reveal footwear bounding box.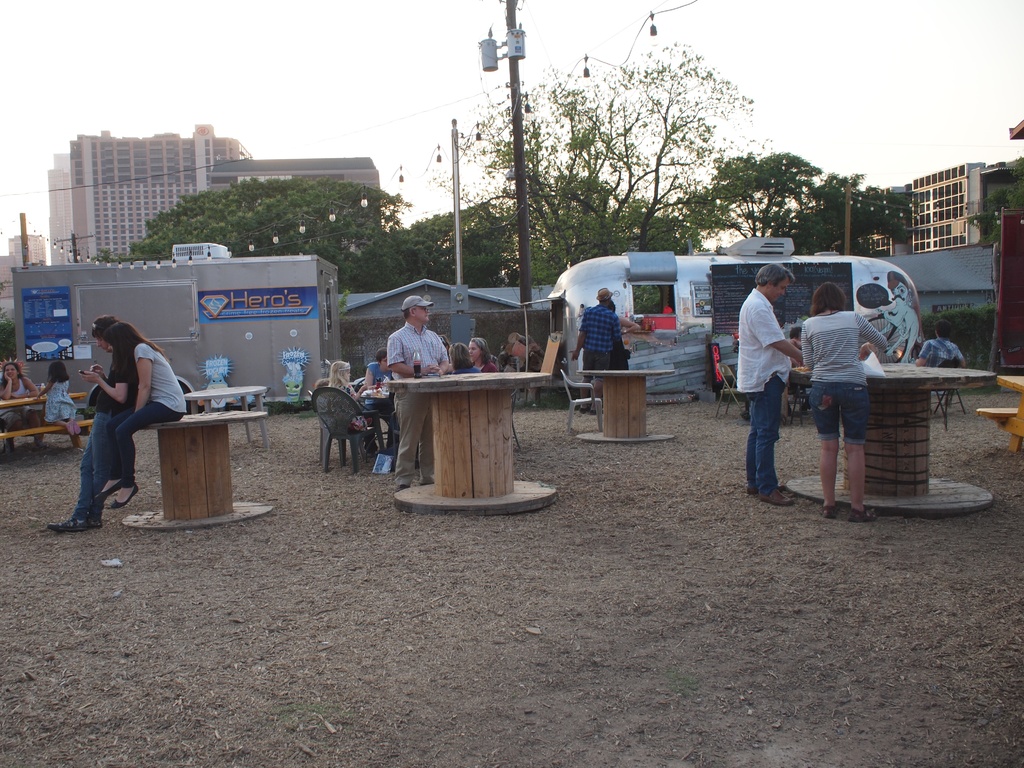
Revealed: left=851, top=509, right=877, bottom=522.
